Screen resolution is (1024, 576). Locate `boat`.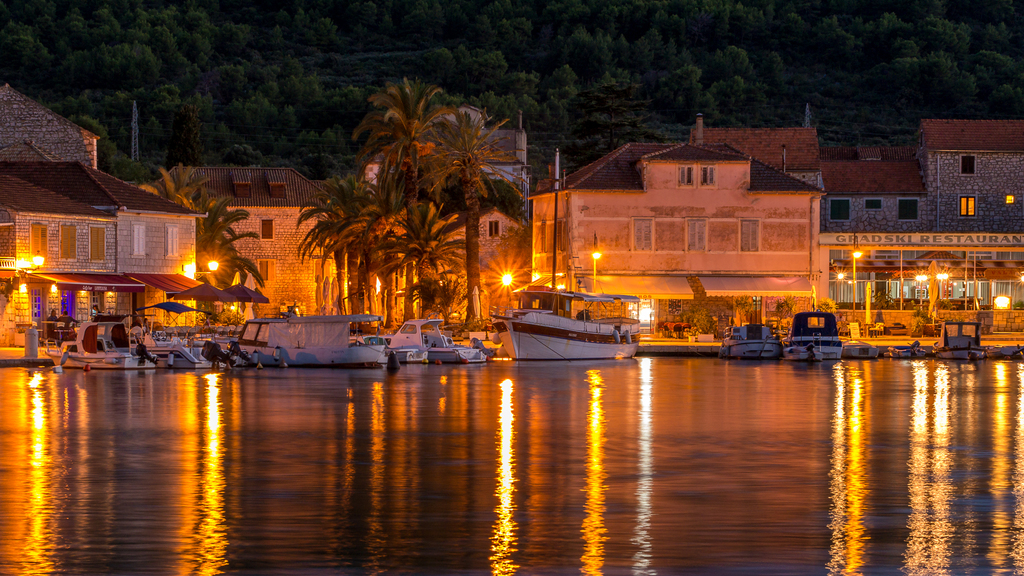
785/311/845/361.
